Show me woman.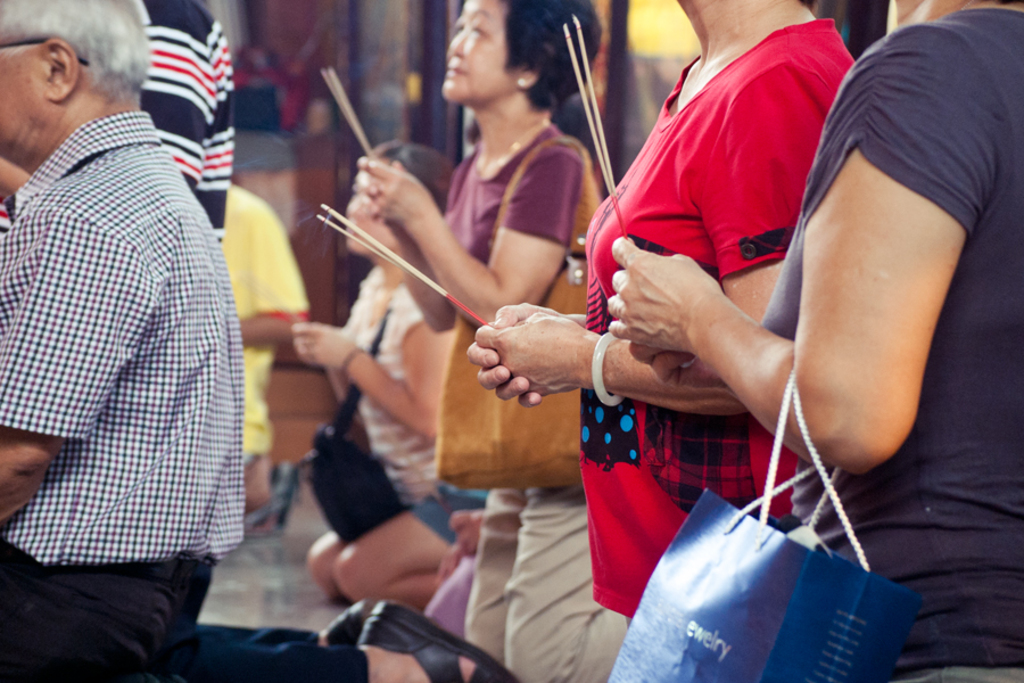
woman is here: (x1=305, y1=138, x2=464, y2=610).
